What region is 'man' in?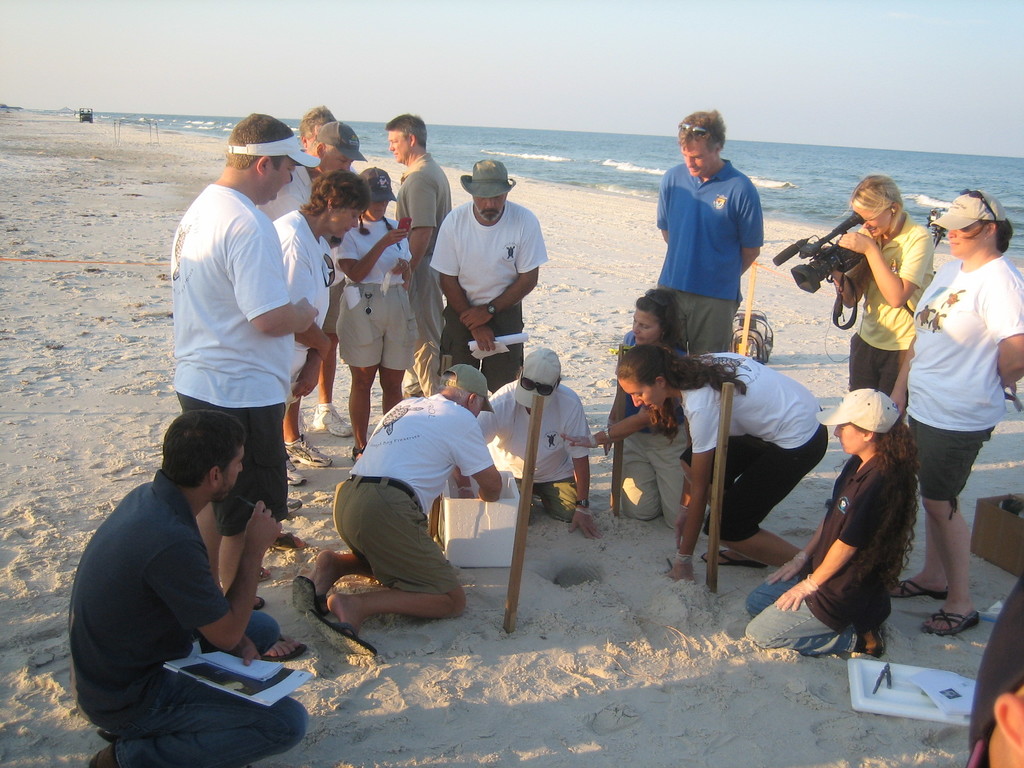
[x1=386, y1=114, x2=456, y2=401].
